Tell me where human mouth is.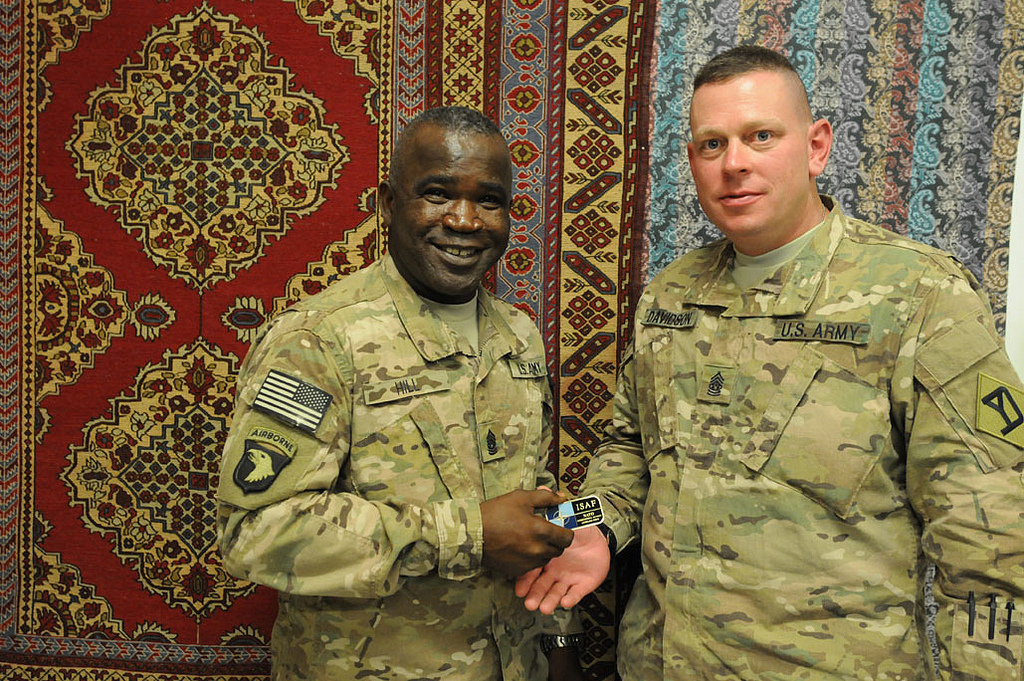
human mouth is at box=[430, 239, 489, 265].
